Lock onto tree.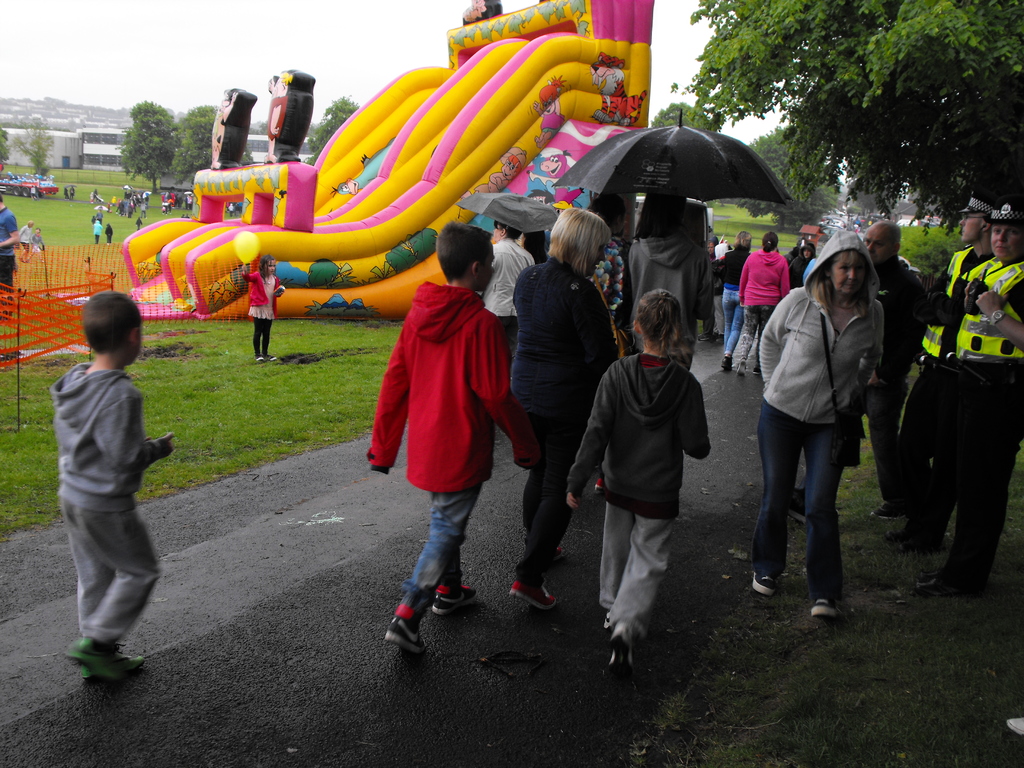
Locked: (x1=12, y1=117, x2=56, y2=172).
